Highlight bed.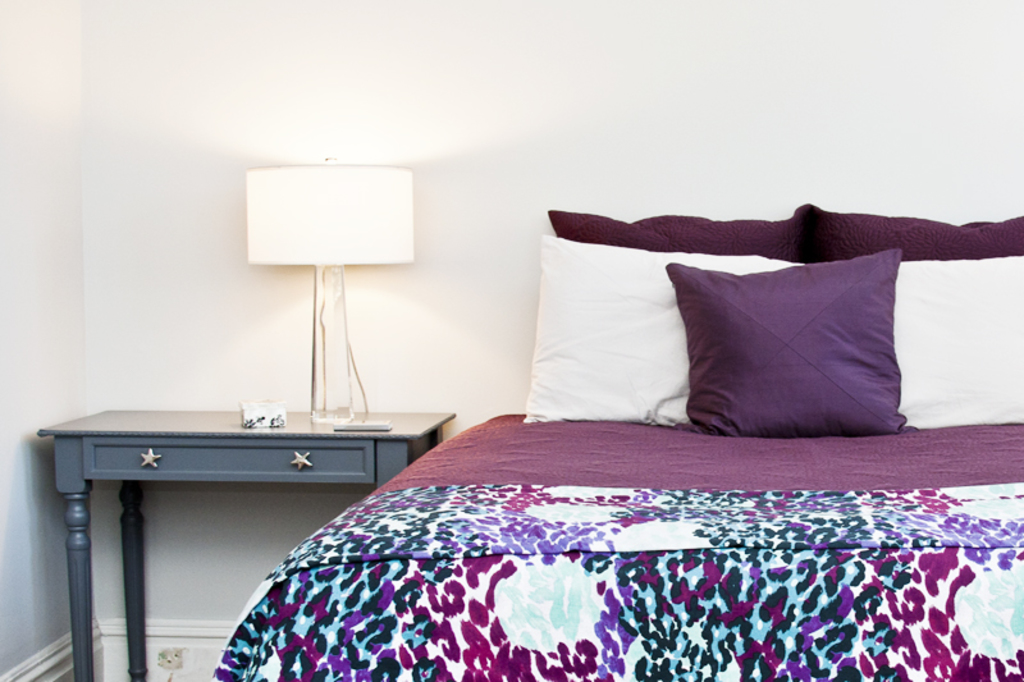
Highlighted region: box=[210, 200, 1023, 681].
